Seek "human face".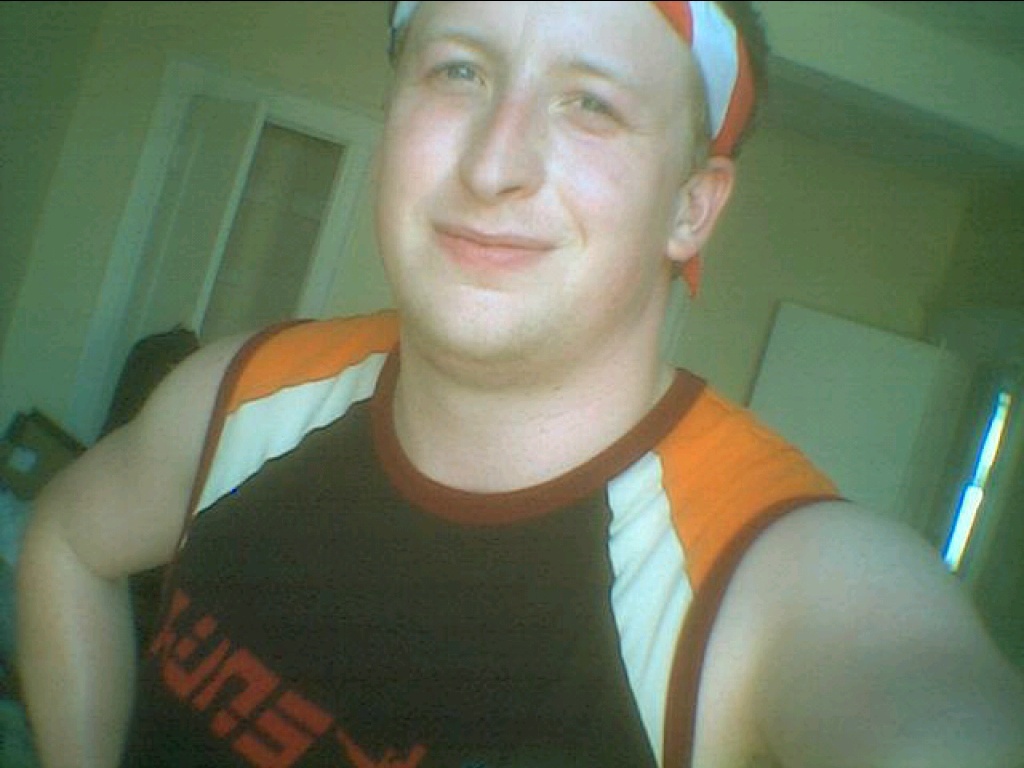
bbox=(378, 1, 699, 355).
